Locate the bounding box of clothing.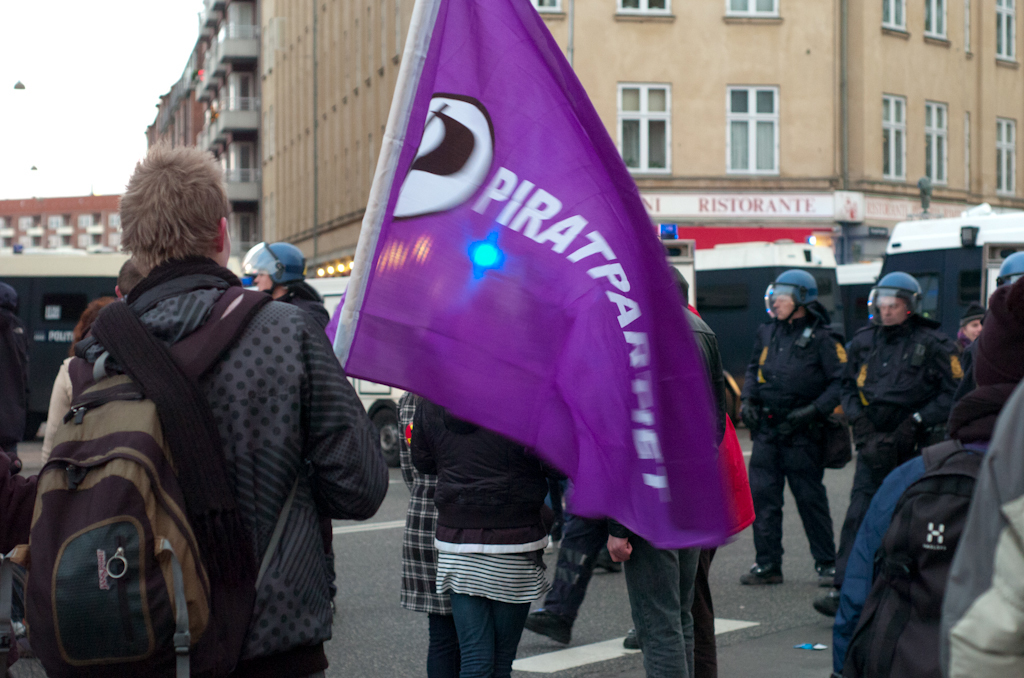
Bounding box: 939/390/1023/677.
